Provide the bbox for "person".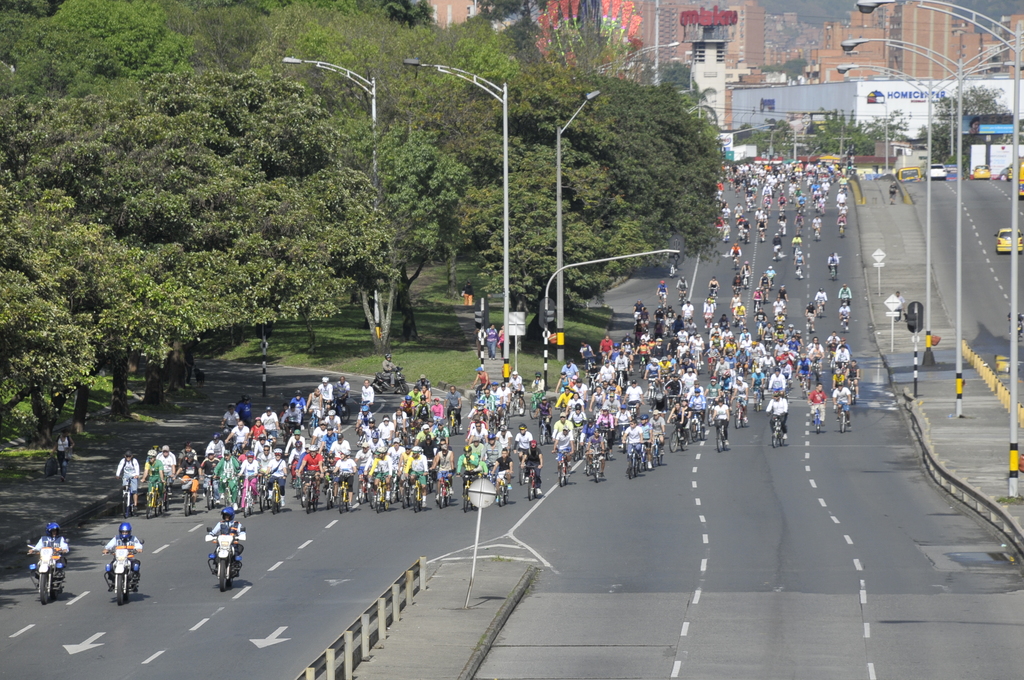
<region>676, 277, 690, 298</region>.
